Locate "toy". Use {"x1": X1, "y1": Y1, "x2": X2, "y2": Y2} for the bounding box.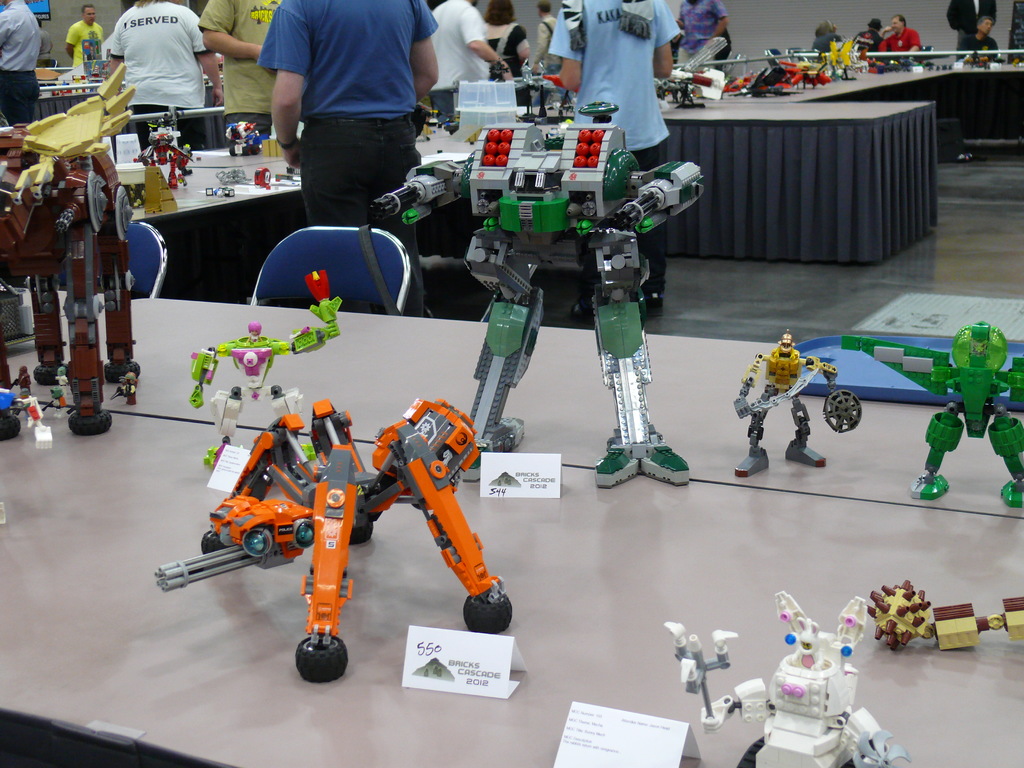
{"x1": 729, "y1": 331, "x2": 870, "y2": 474}.
